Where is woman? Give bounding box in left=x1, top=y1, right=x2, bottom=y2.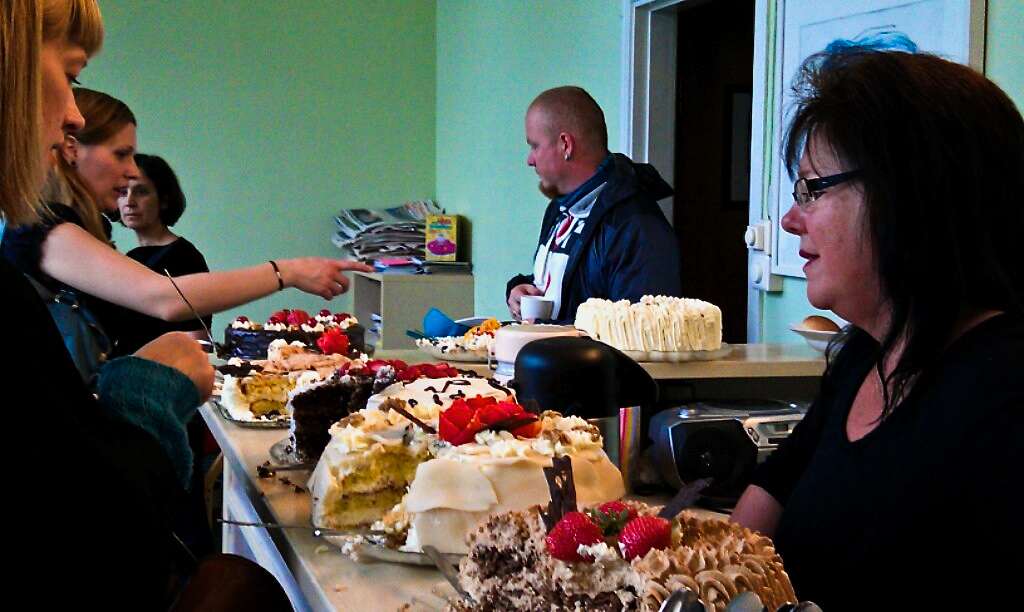
left=6, top=85, right=371, bottom=401.
